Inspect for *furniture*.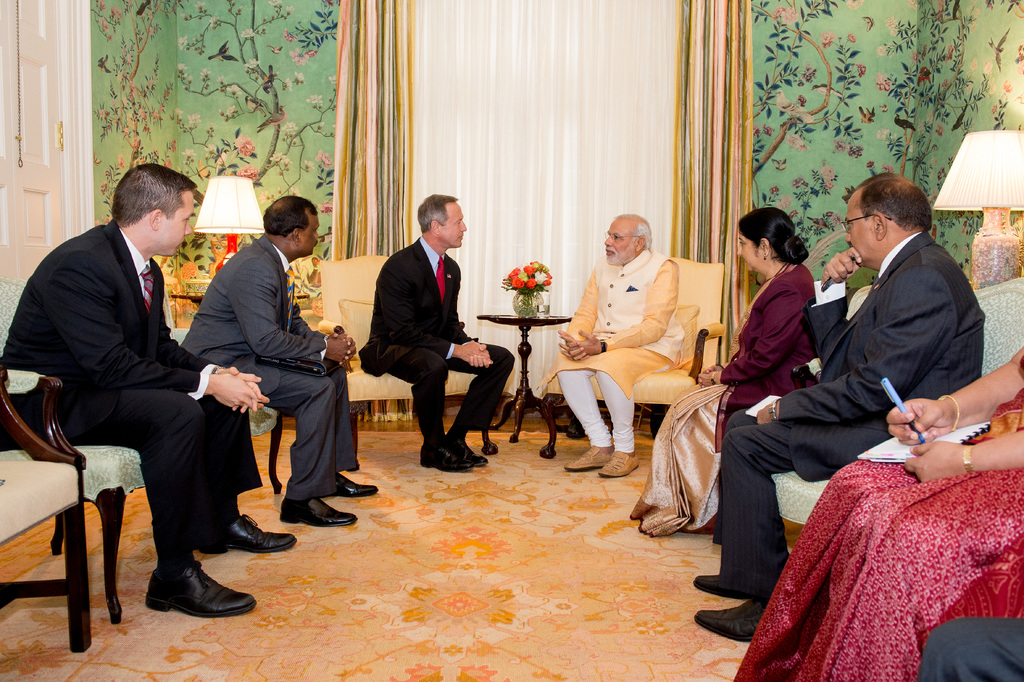
Inspection: BBox(160, 278, 285, 495).
